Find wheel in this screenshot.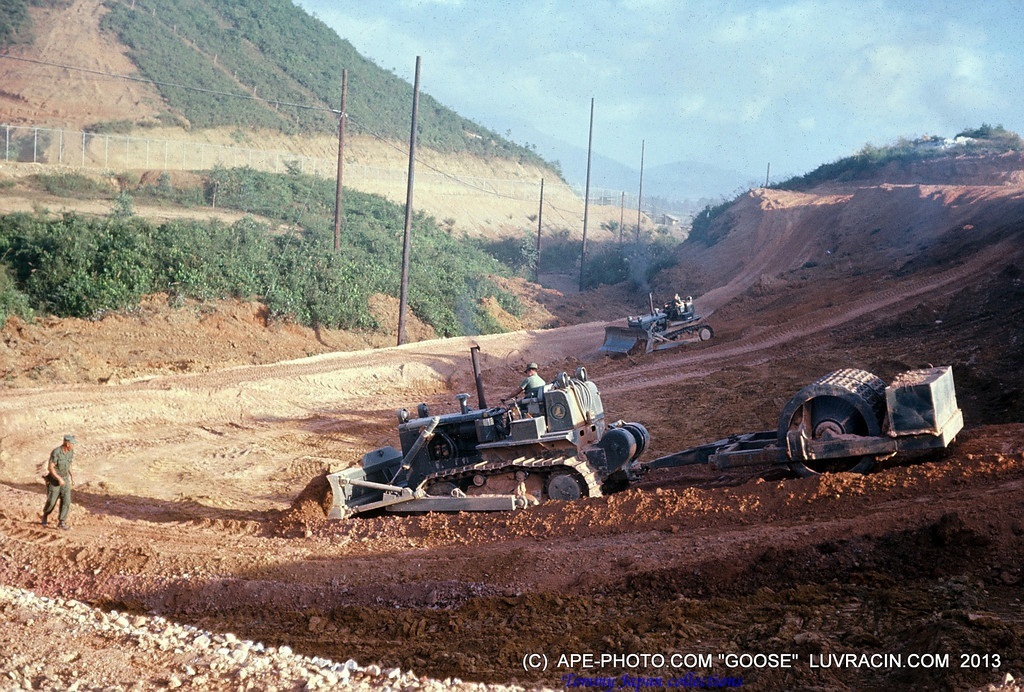
The bounding box for wheel is detection(694, 326, 712, 341).
